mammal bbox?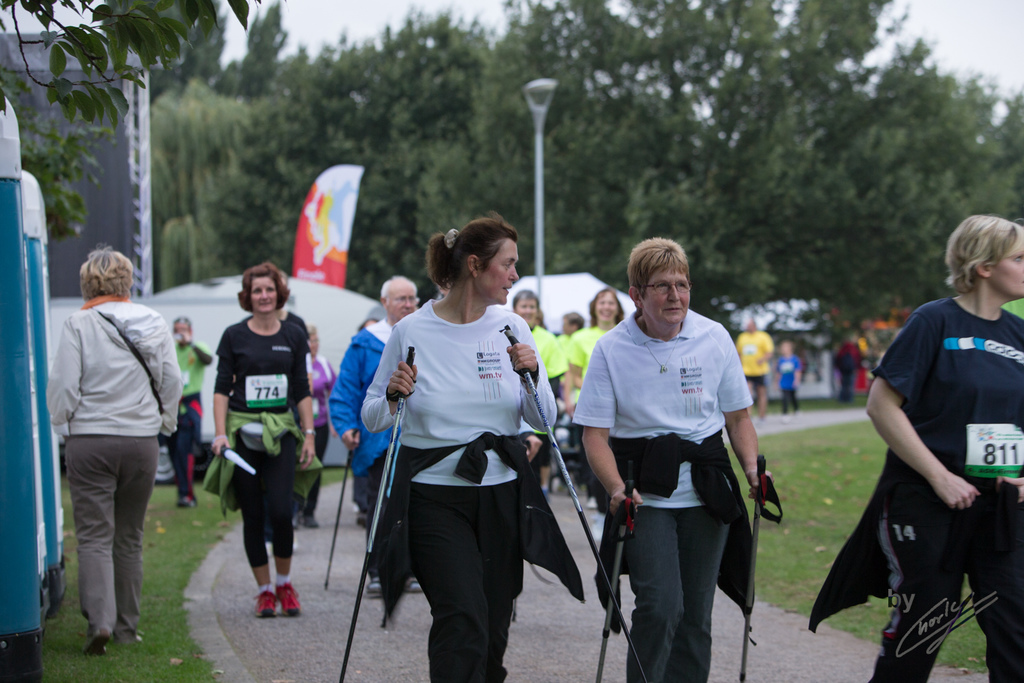
(x1=325, y1=274, x2=424, y2=595)
